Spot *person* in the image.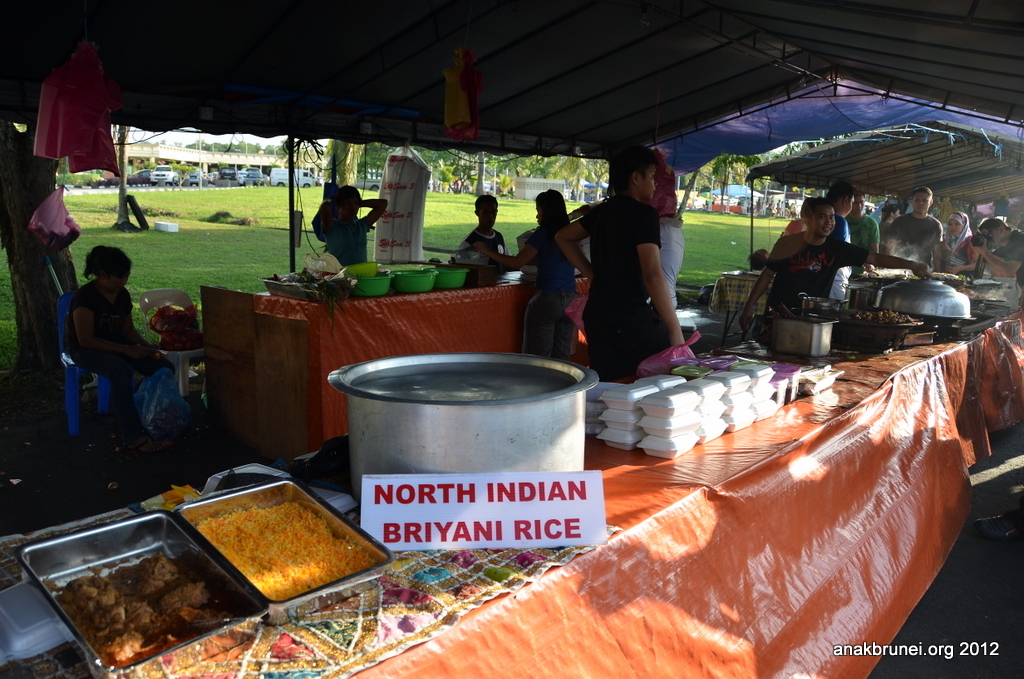
*person* found at select_region(937, 214, 976, 275).
